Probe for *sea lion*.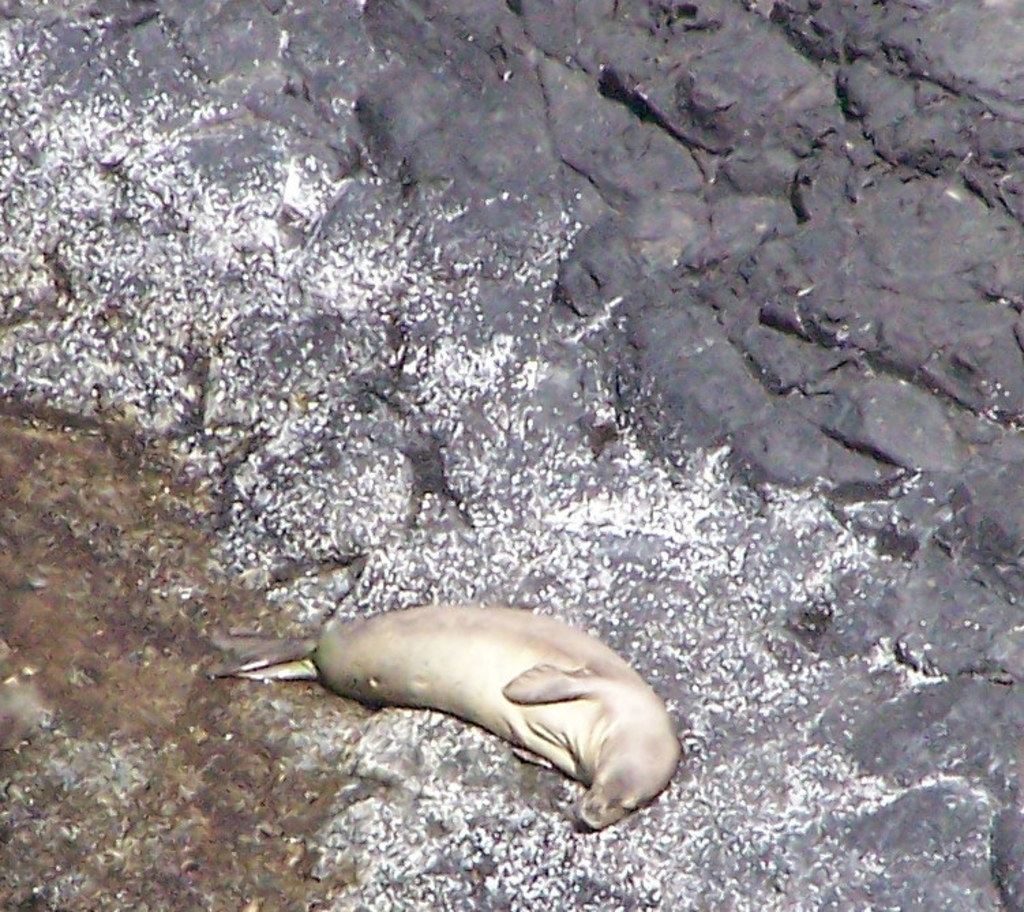
Probe result: 198/601/682/838.
